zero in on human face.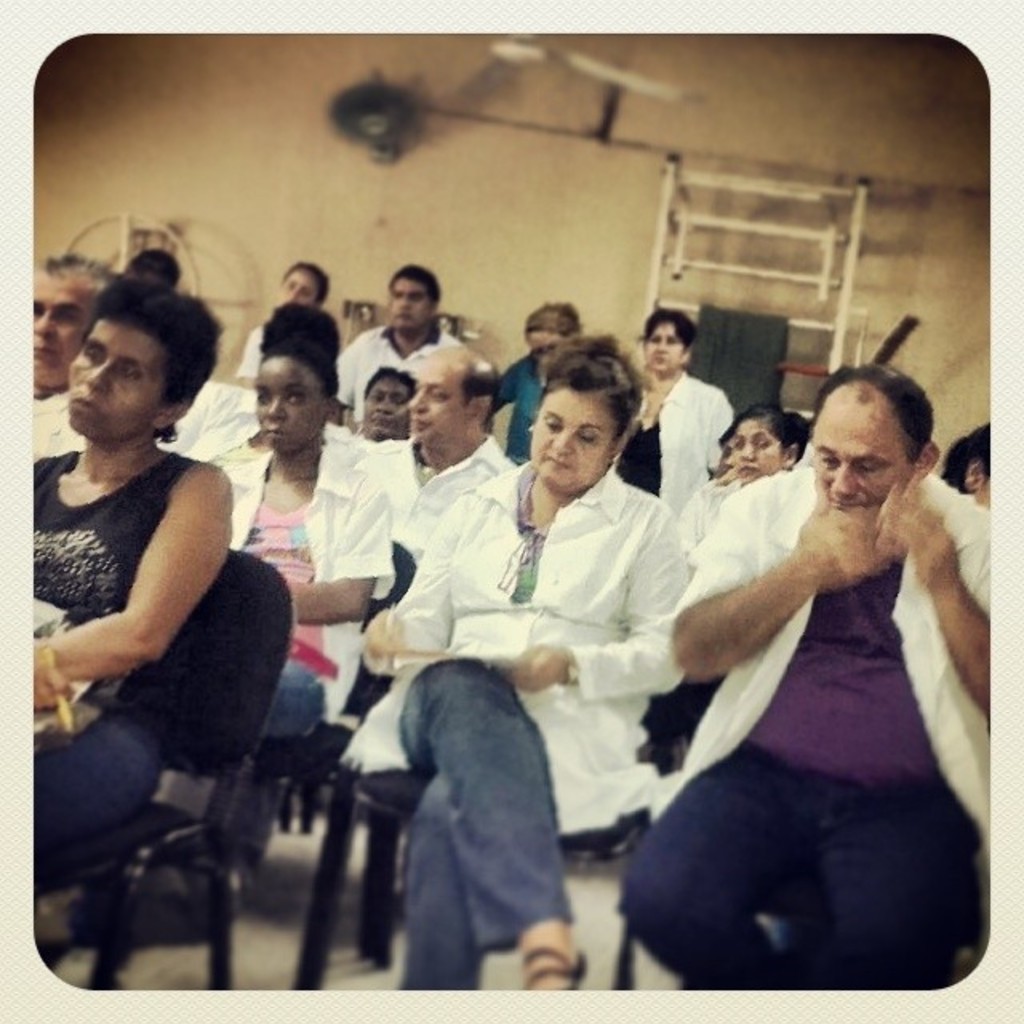
Zeroed in: [394, 275, 432, 330].
